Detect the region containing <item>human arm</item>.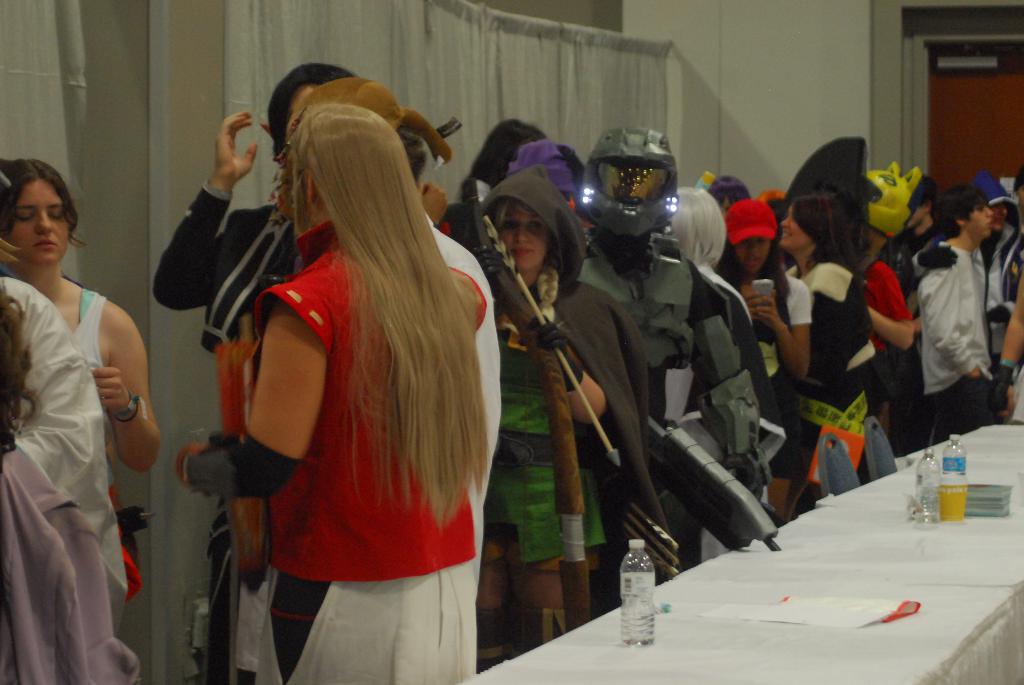
563/292/625/420.
